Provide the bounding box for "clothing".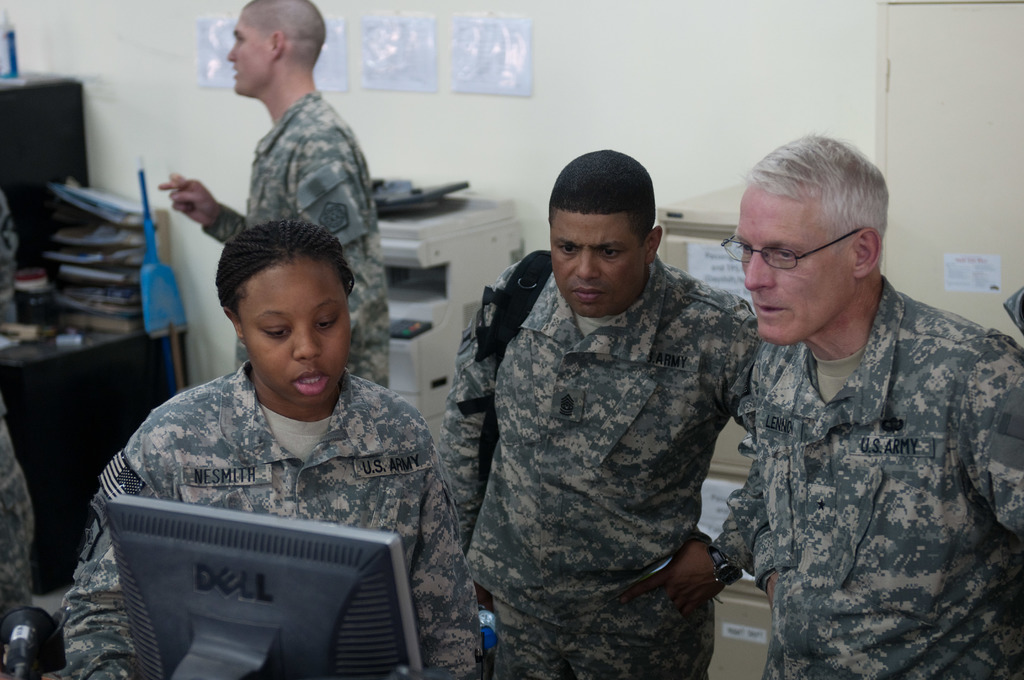
748, 276, 1023, 679.
